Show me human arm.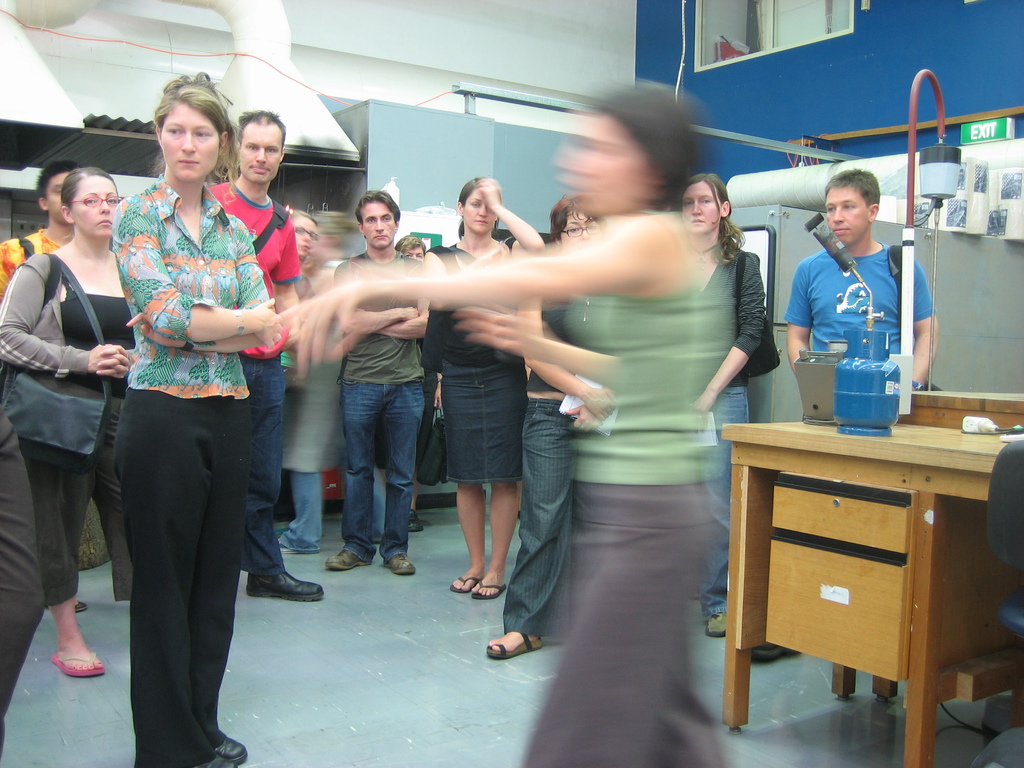
human arm is here: box=[111, 193, 285, 345].
